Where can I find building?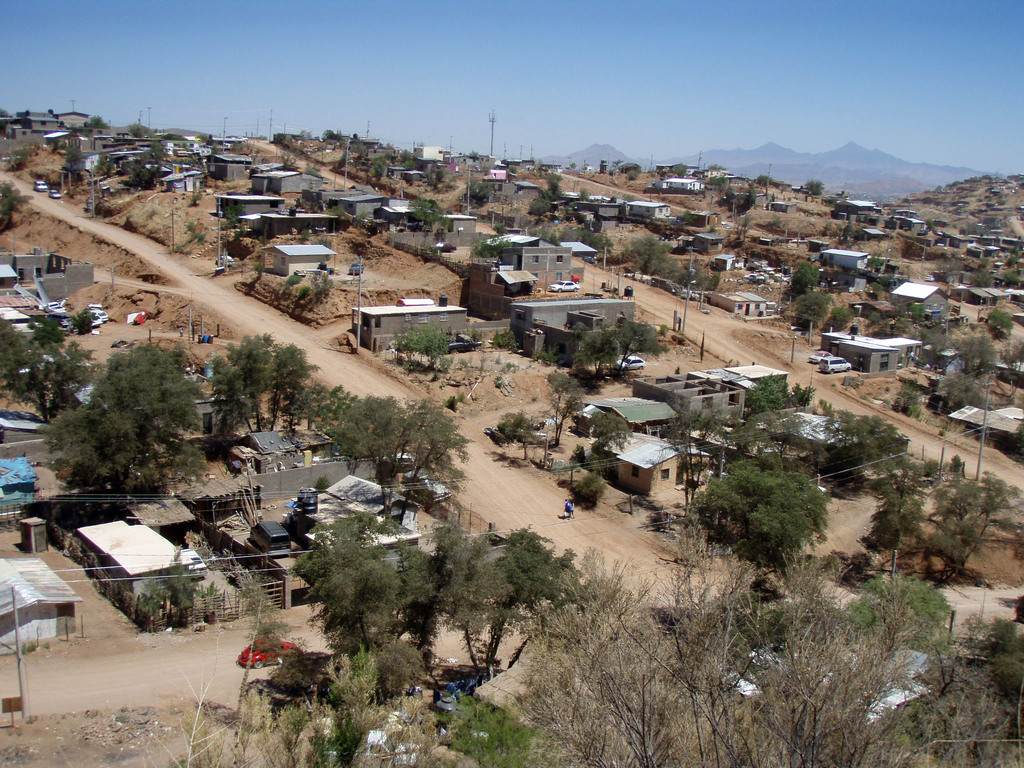
You can find it at (261, 240, 334, 286).
